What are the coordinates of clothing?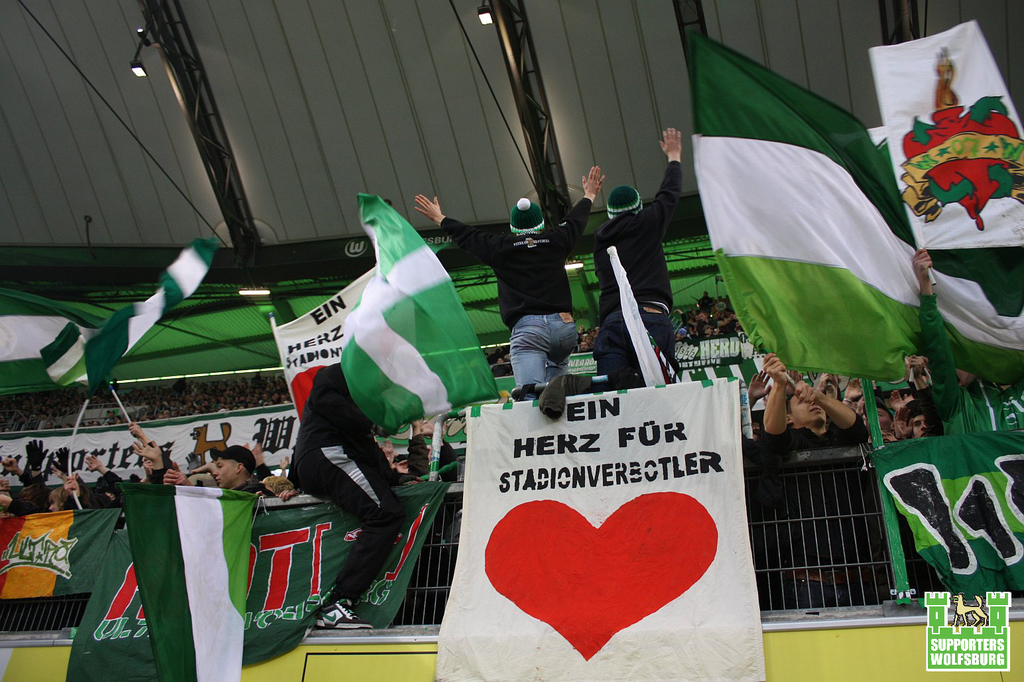
<box>594,155,690,417</box>.
